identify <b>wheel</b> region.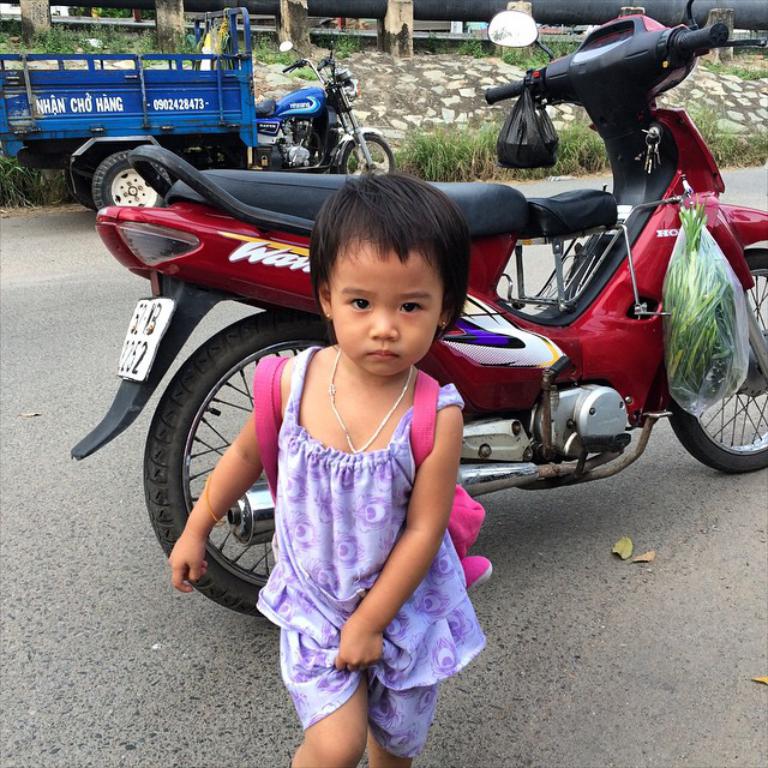
Region: 91, 146, 163, 215.
